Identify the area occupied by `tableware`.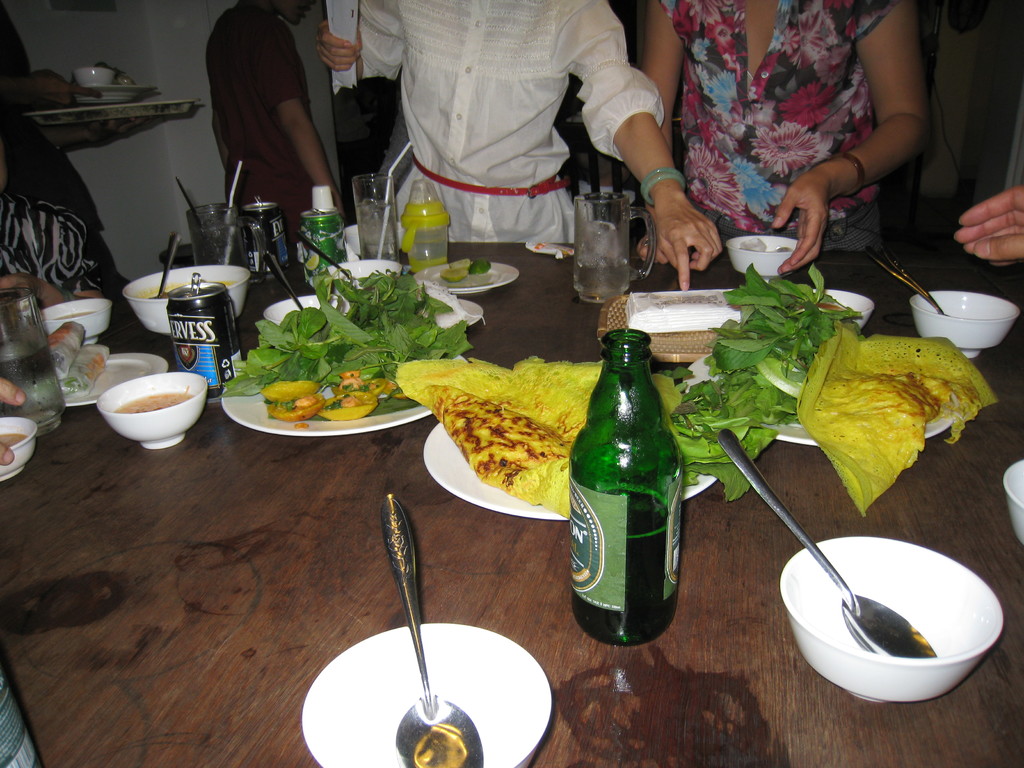
Area: 862/239/949/317.
